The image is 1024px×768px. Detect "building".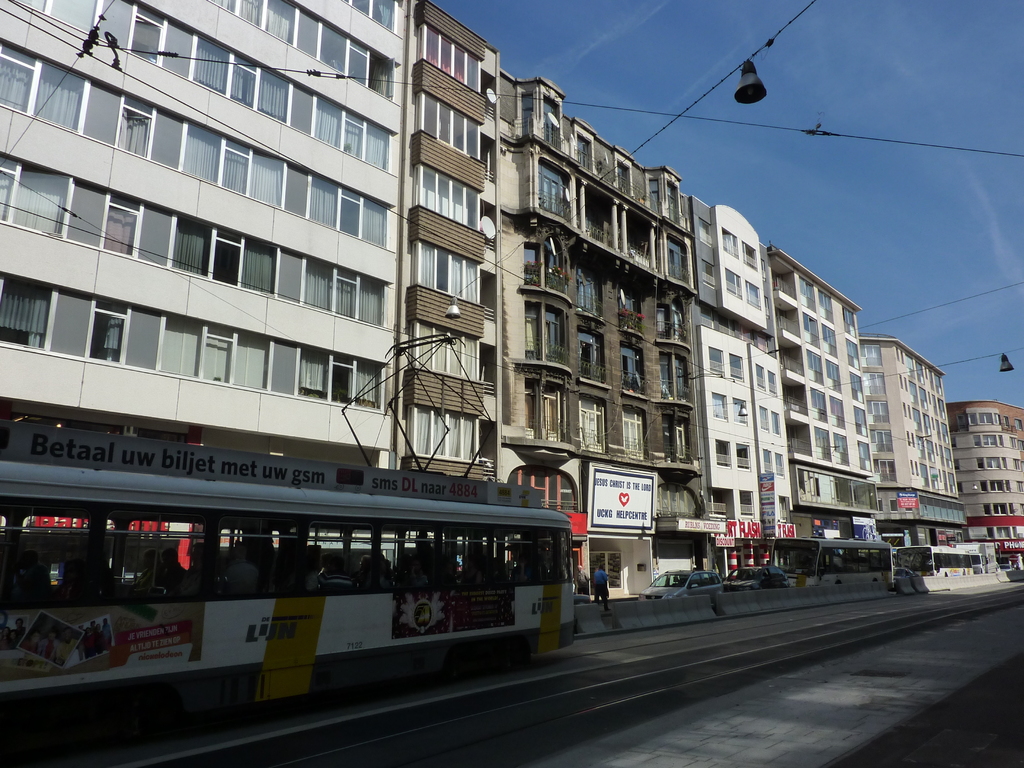
Detection: [943,397,1023,565].
